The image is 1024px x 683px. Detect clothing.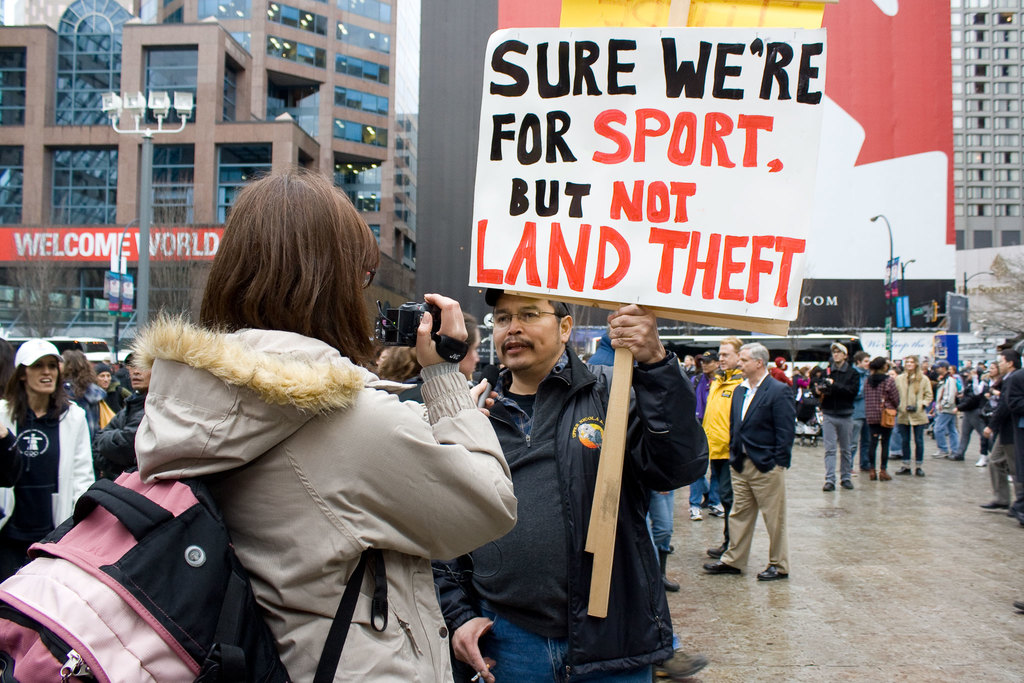
Detection: <bbox>428, 356, 705, 678</bbox>.
